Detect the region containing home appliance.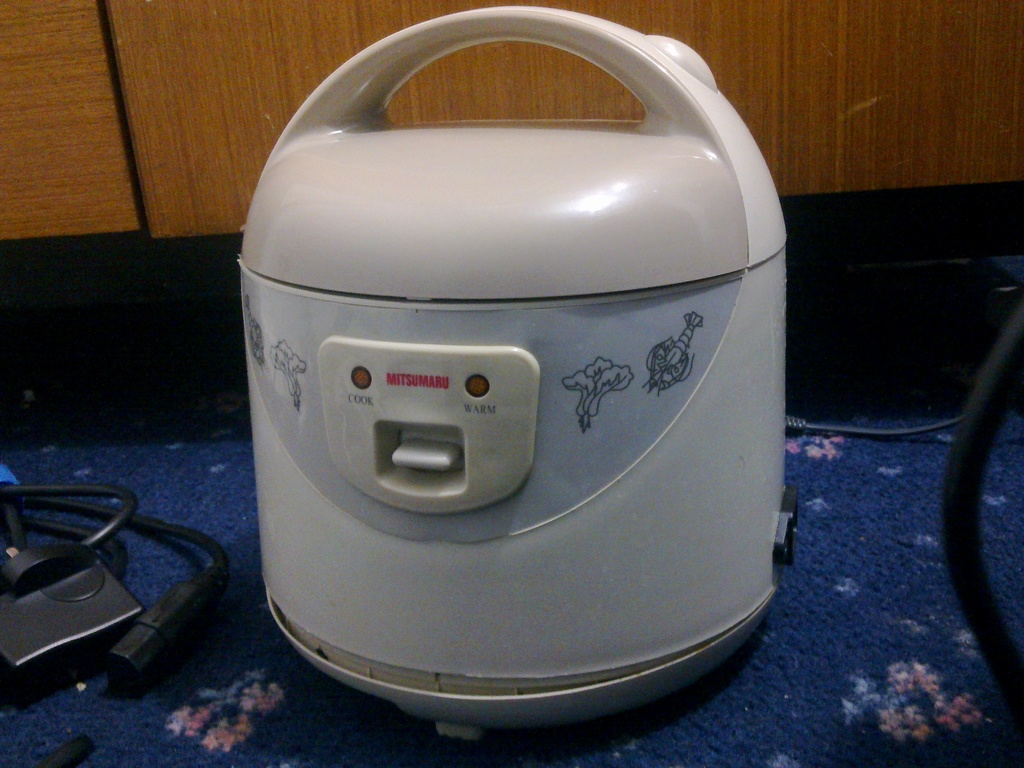
(235,6,801,744).
